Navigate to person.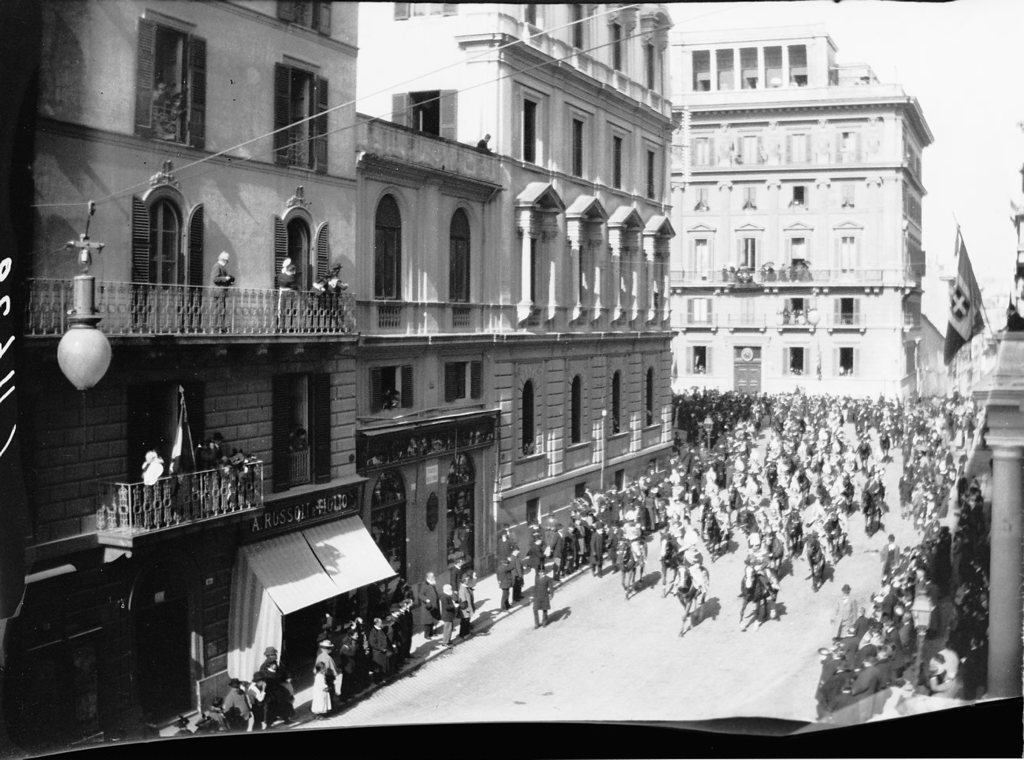
Navigation target: Rect(534, 567, 555, 628).
